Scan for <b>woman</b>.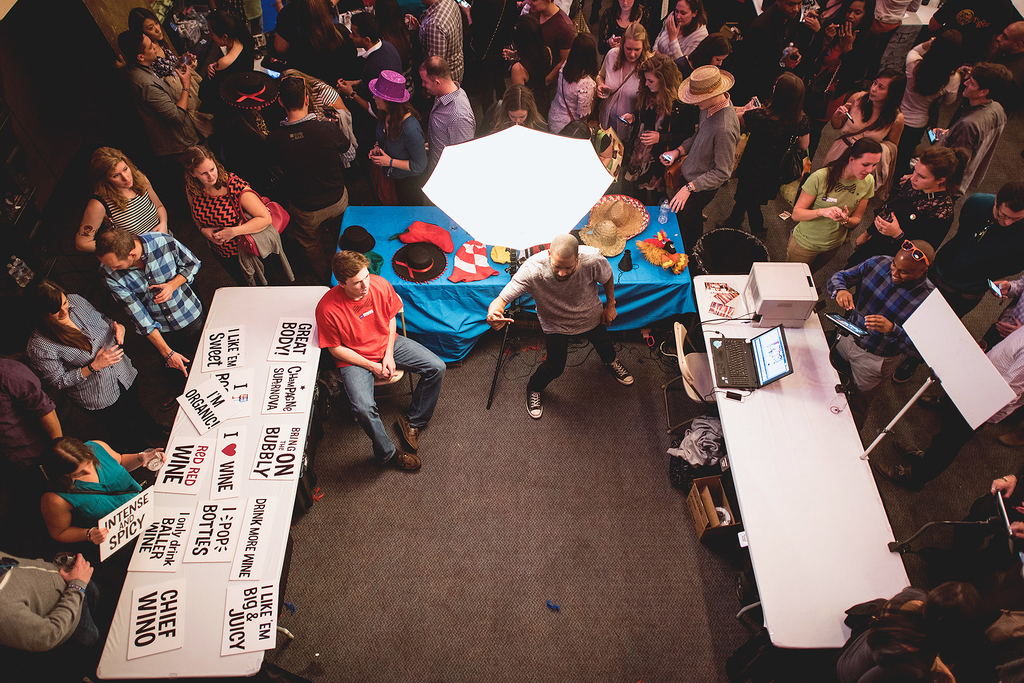
Scan result: bbox=[790, 135, 884, 274].
